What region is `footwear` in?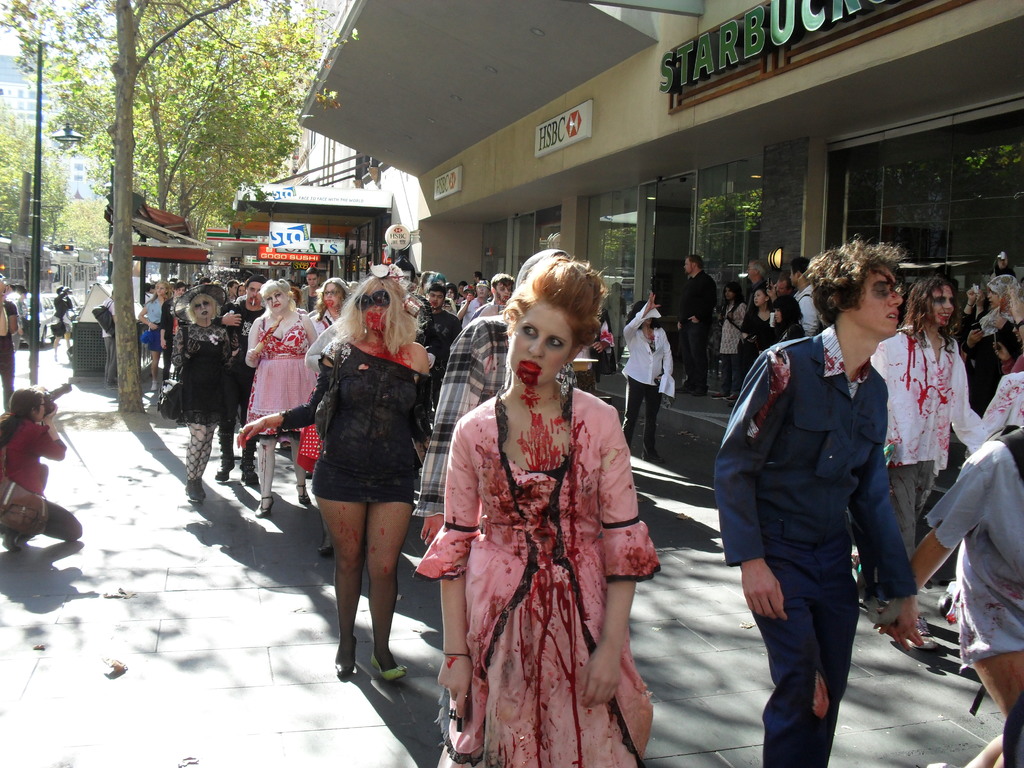
{"left": 214, "top": 423, "right": 237, "bottom": 481}.
